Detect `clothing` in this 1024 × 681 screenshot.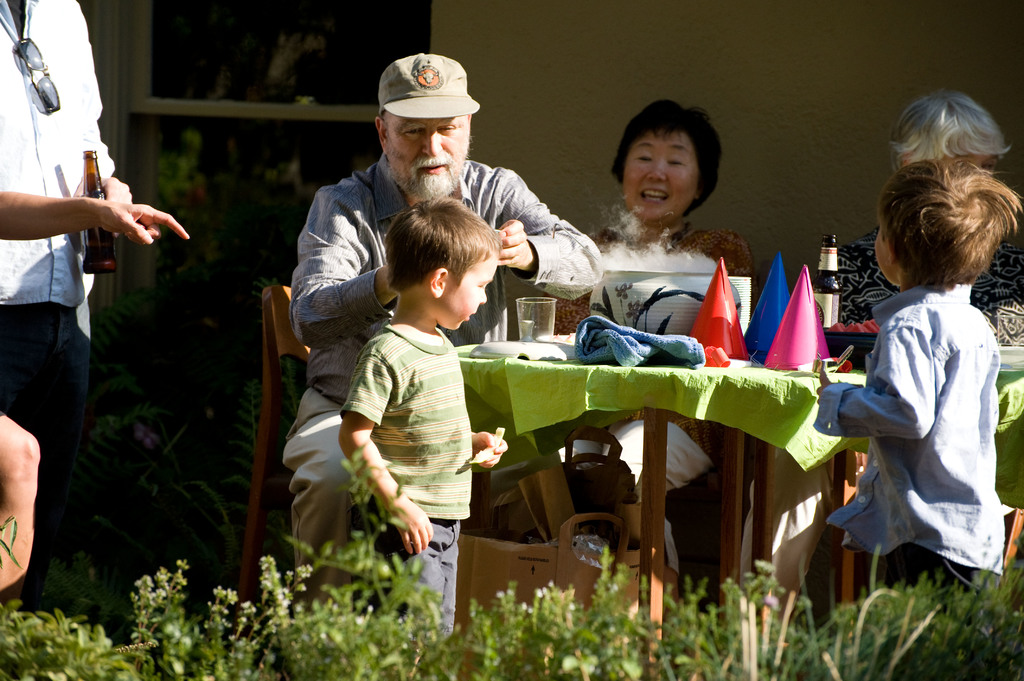
Detection: bbox=[278, 154, 608, 625].
